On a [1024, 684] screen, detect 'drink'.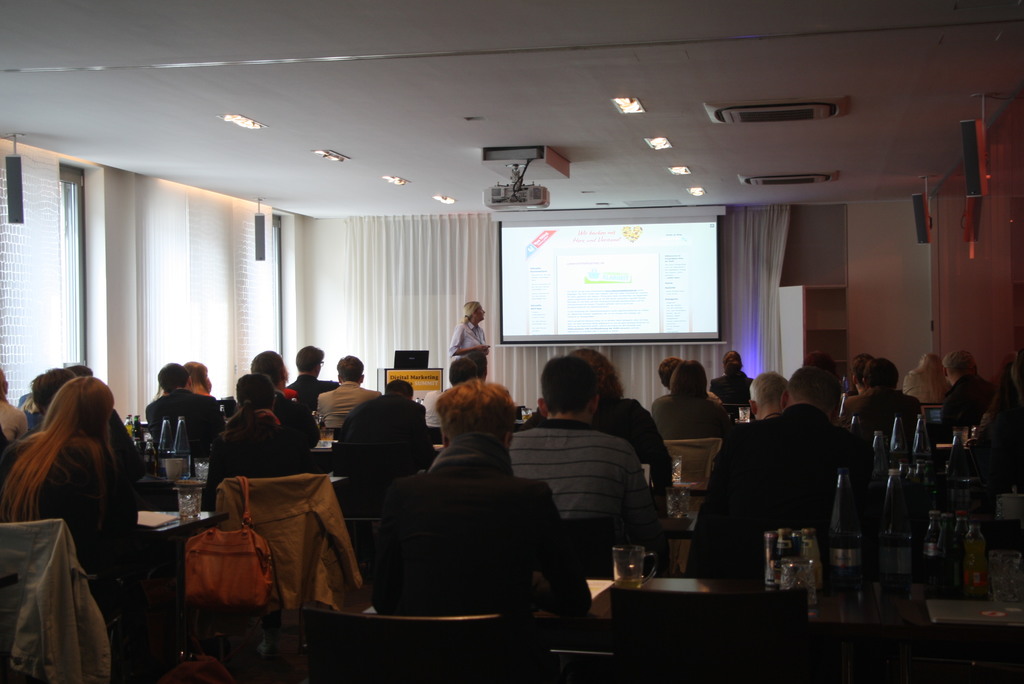
<box>607,547,660,584</box>.
